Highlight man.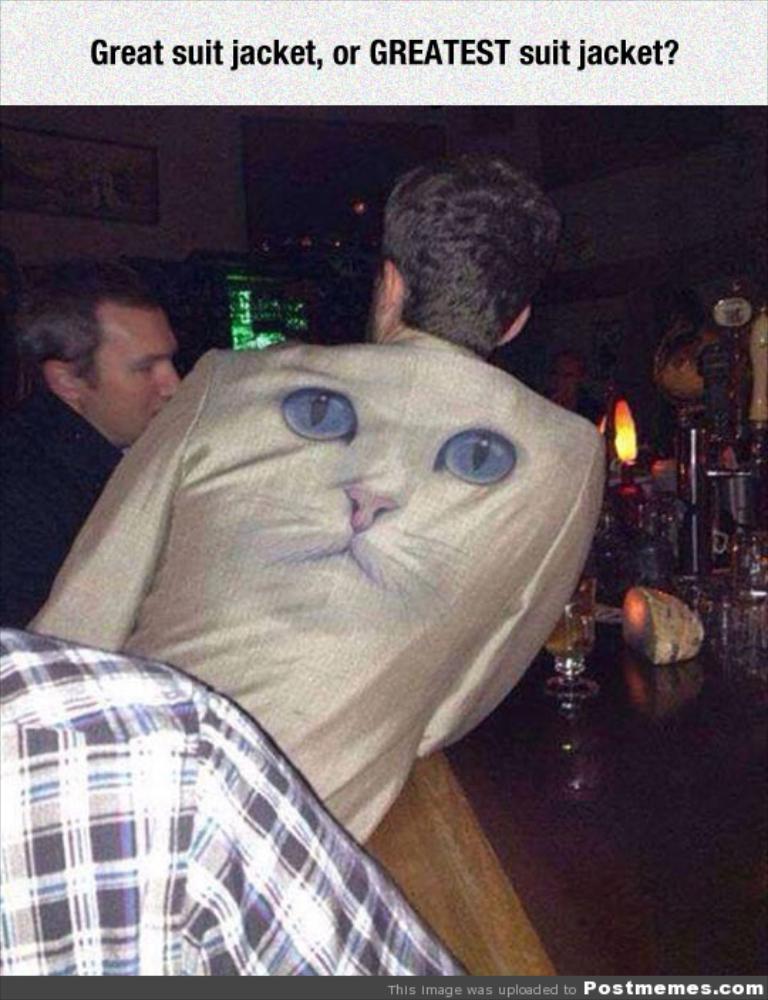
Highlighted region: 538,354,607,410.
